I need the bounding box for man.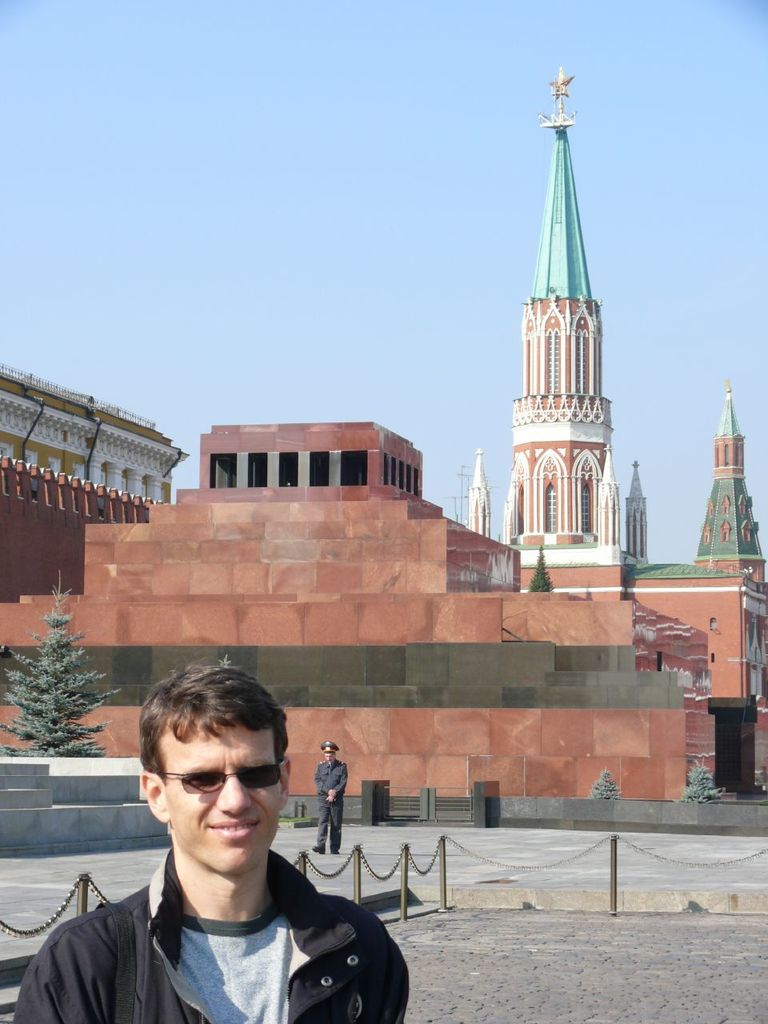
Here it is: 311,741,346,859.
